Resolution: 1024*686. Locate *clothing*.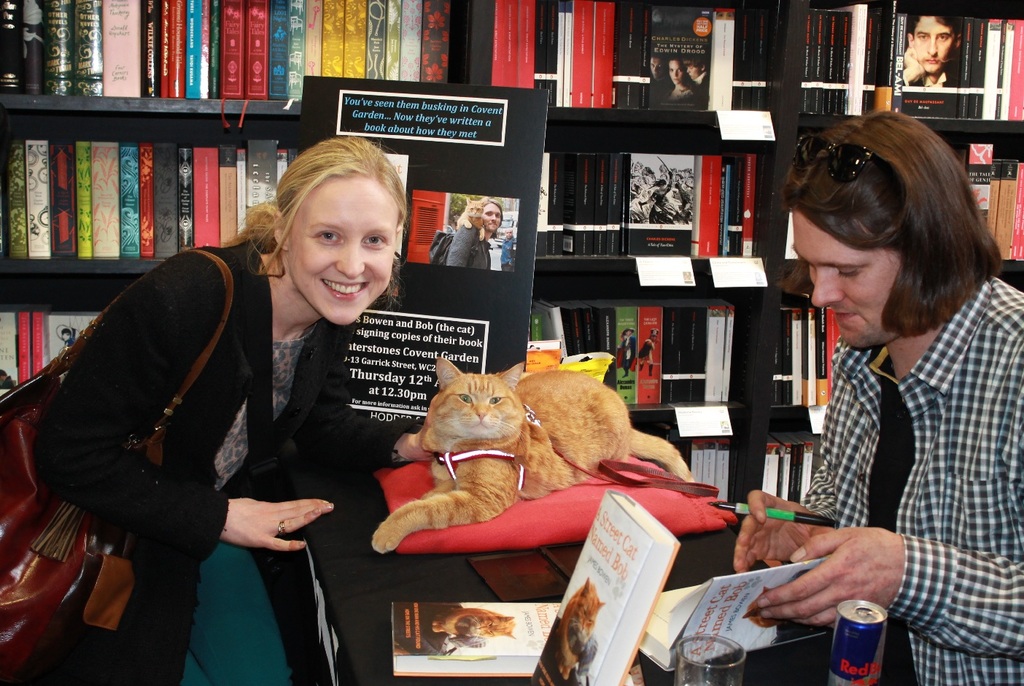
[914,70,954,93].
